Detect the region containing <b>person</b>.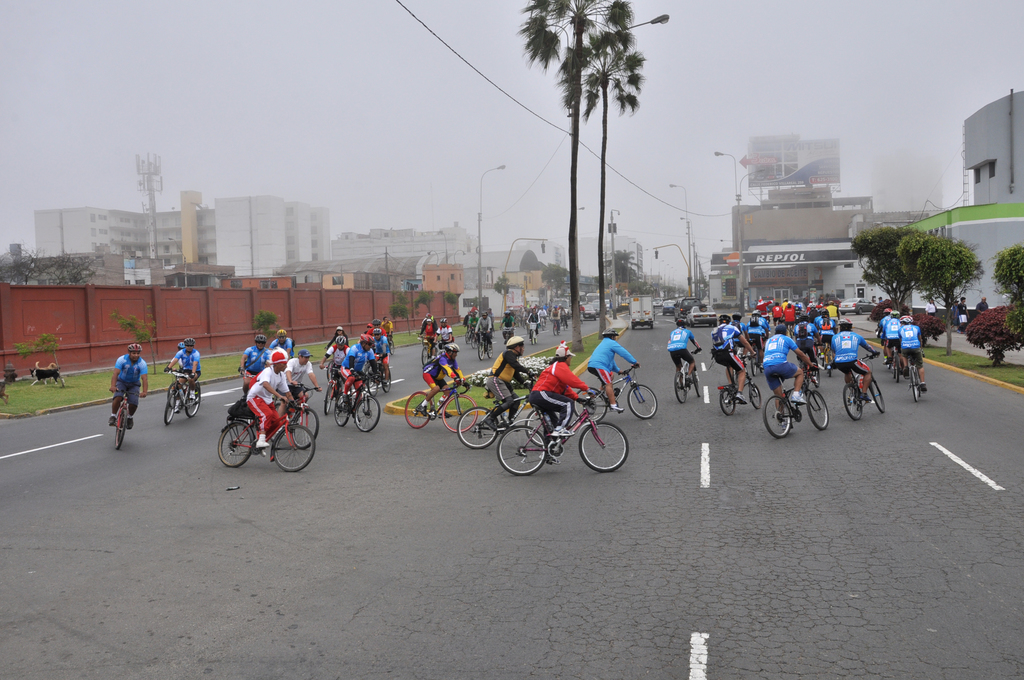
pyautogui.locateOnScreen(769, 301, 780, 319).
